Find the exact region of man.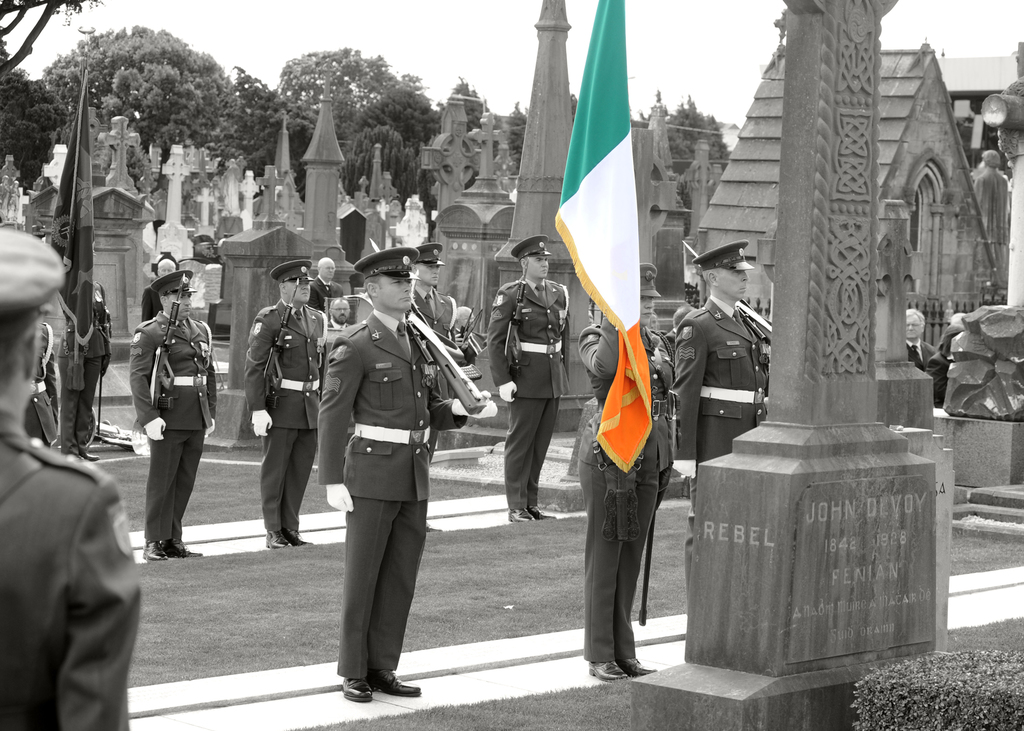
Exact region: [left=572, top=268, right=680, bottom=685].
